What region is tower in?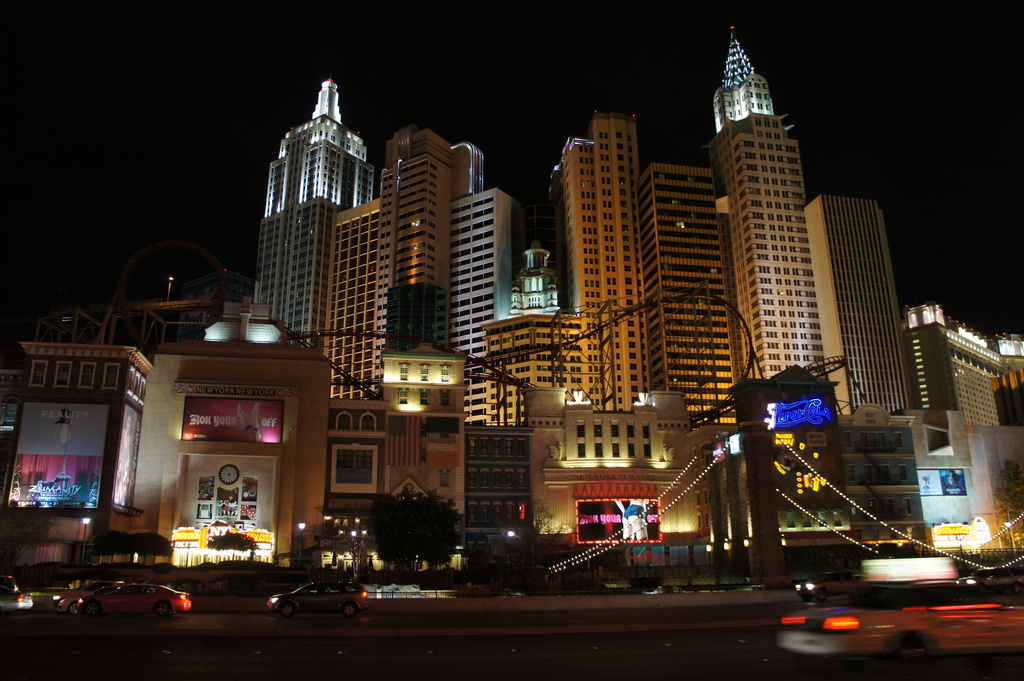
box(486, 316, 585, 406).
